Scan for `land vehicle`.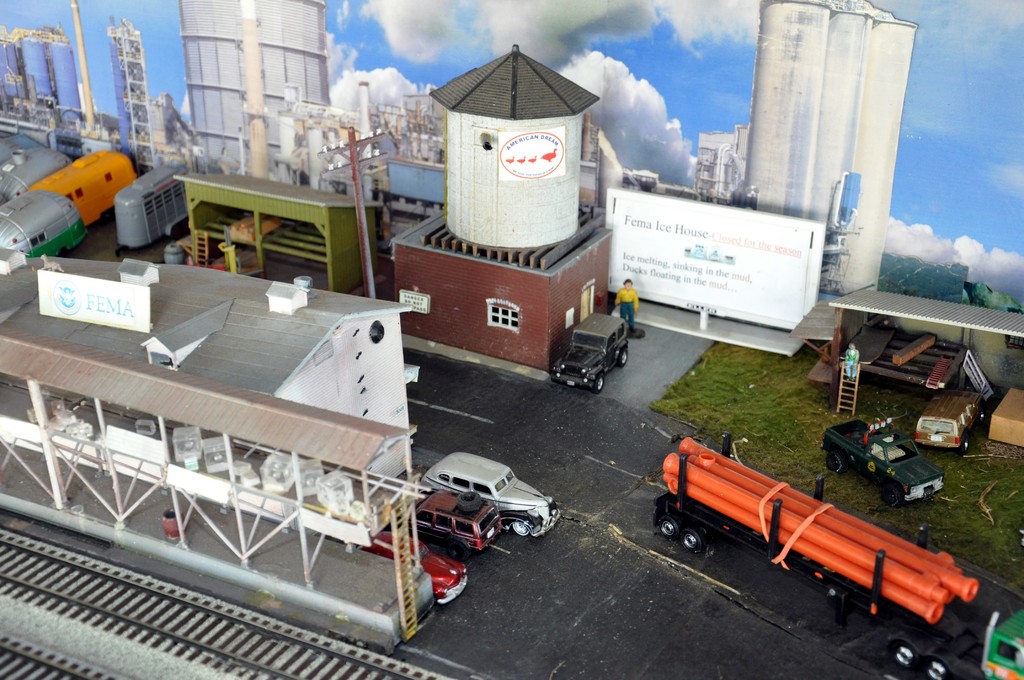
Scan result: (x1=1, y1=190, x2=84, y2=256).
